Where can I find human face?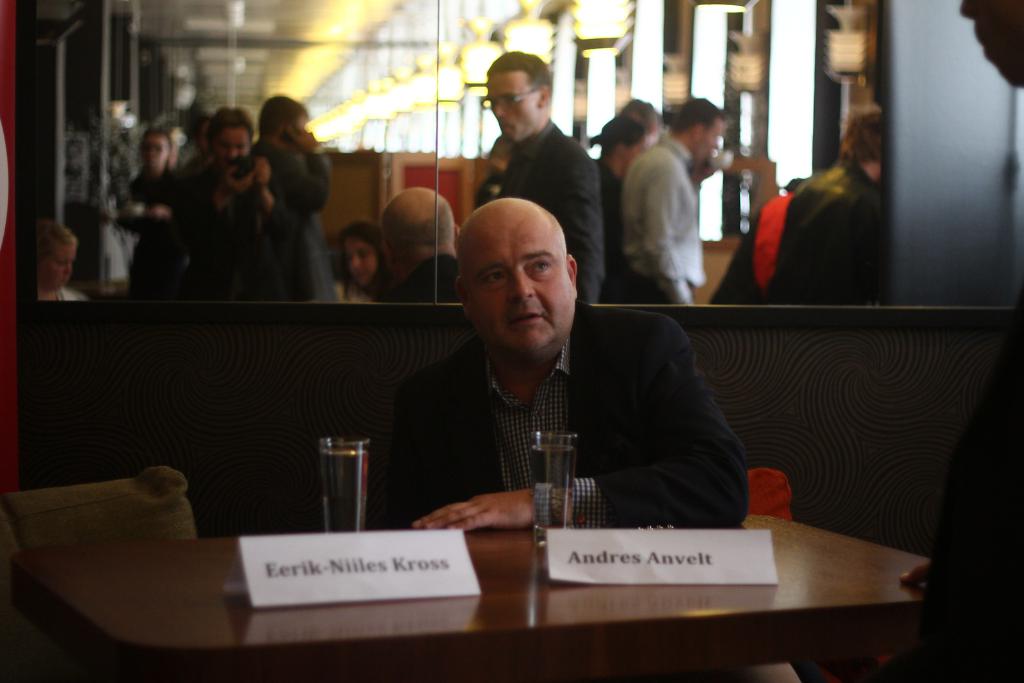
You can find it at BBox(146, 135, 172, 171).
